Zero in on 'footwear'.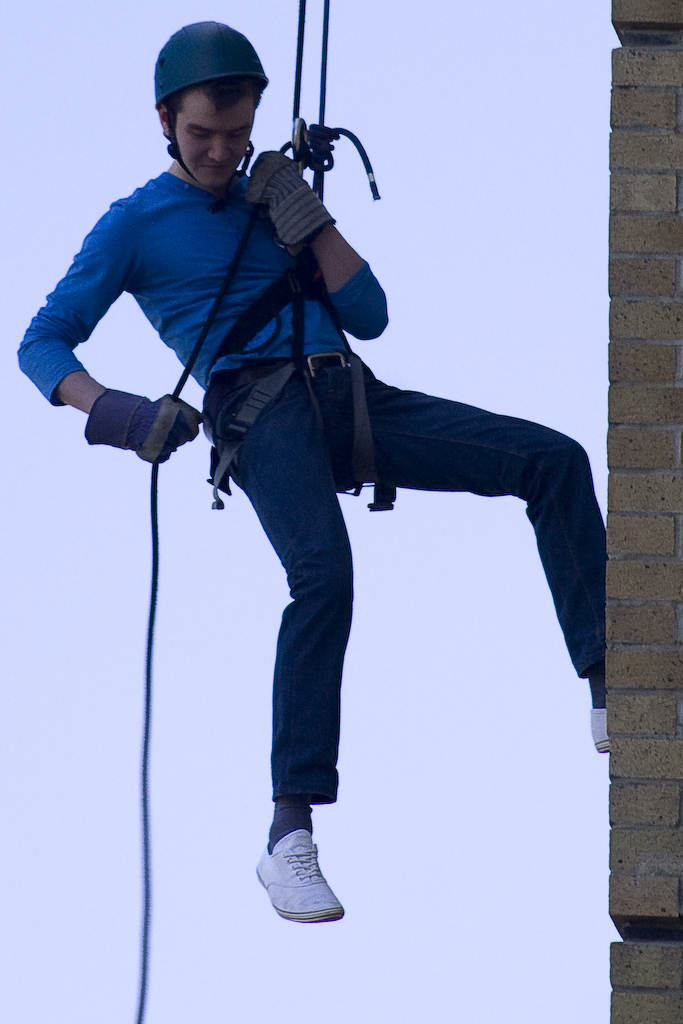
Zeroed in: 585,710,612,757.
